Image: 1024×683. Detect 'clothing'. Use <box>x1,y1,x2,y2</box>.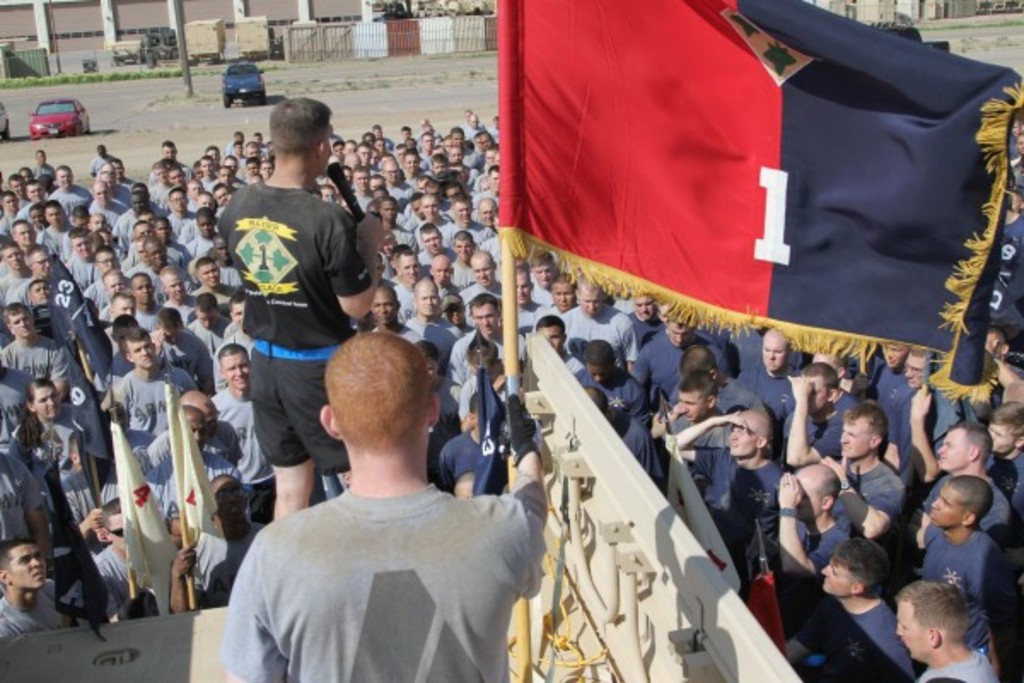
<box>476,222,493,241</box>.
